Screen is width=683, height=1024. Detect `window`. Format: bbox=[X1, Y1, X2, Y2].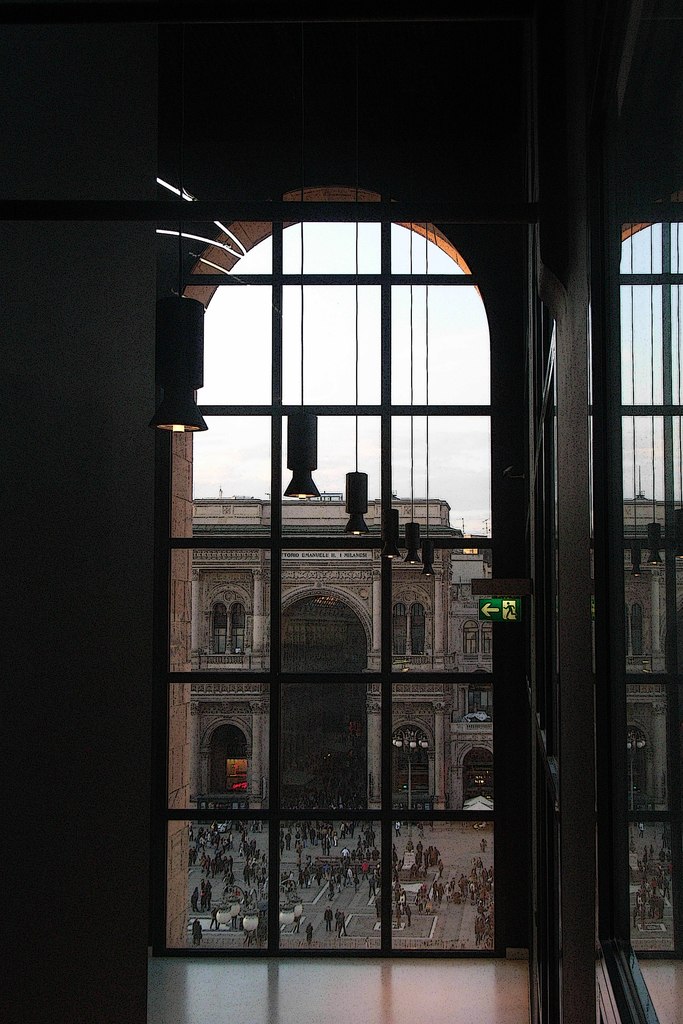
bbox=[137, 186, 491, 970].
